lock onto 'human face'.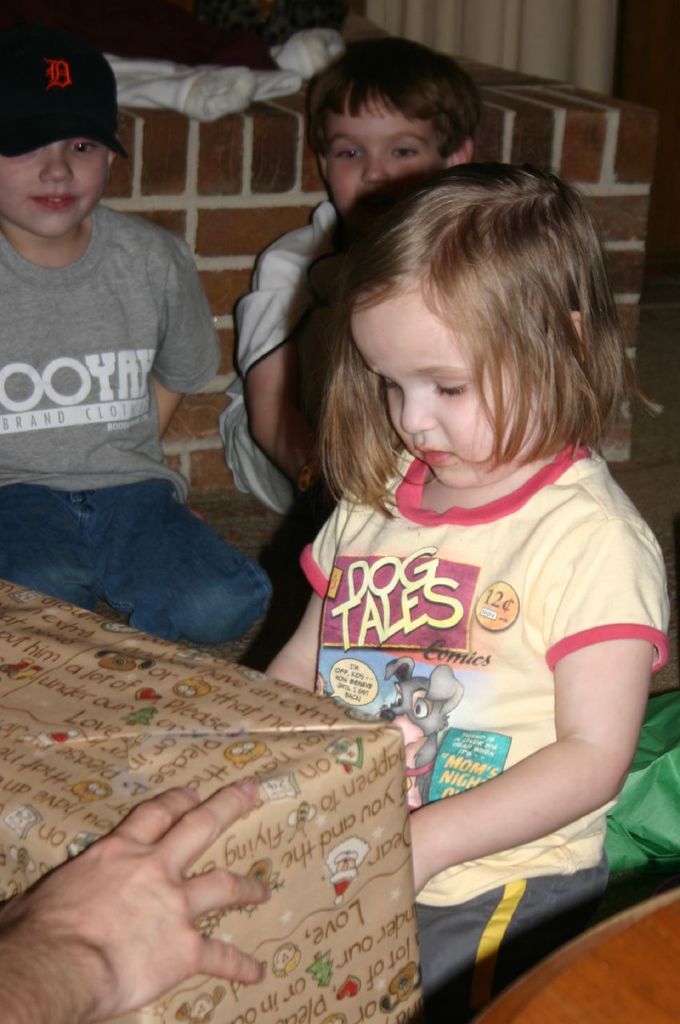
Locked: rect(316, 90, 446, 223).
